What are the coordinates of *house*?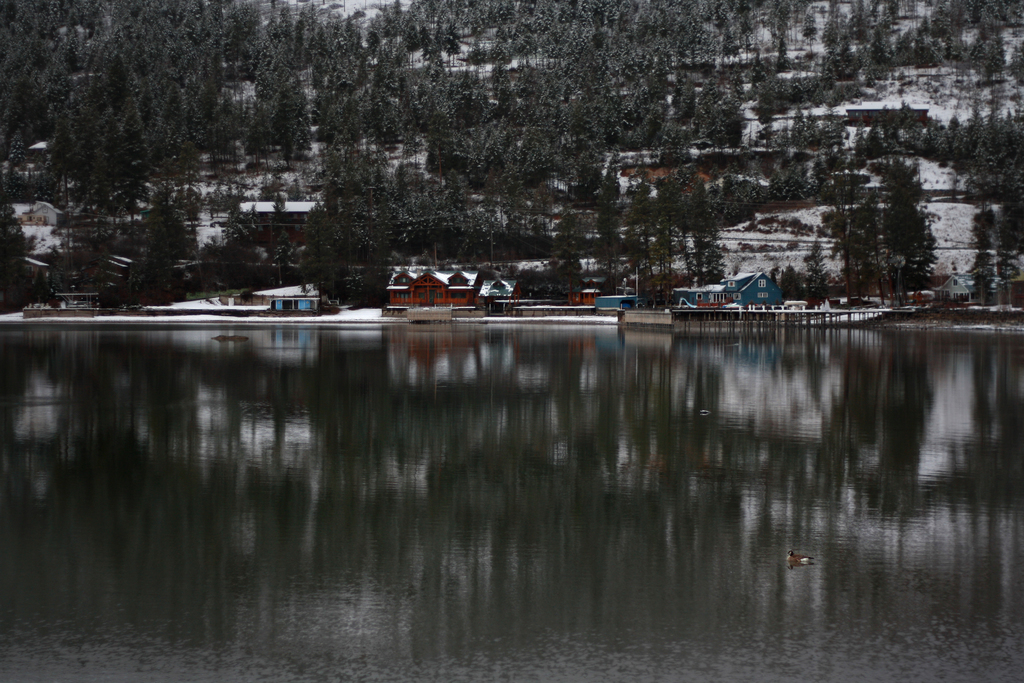
bbox=(20, 206, 63, 229).
